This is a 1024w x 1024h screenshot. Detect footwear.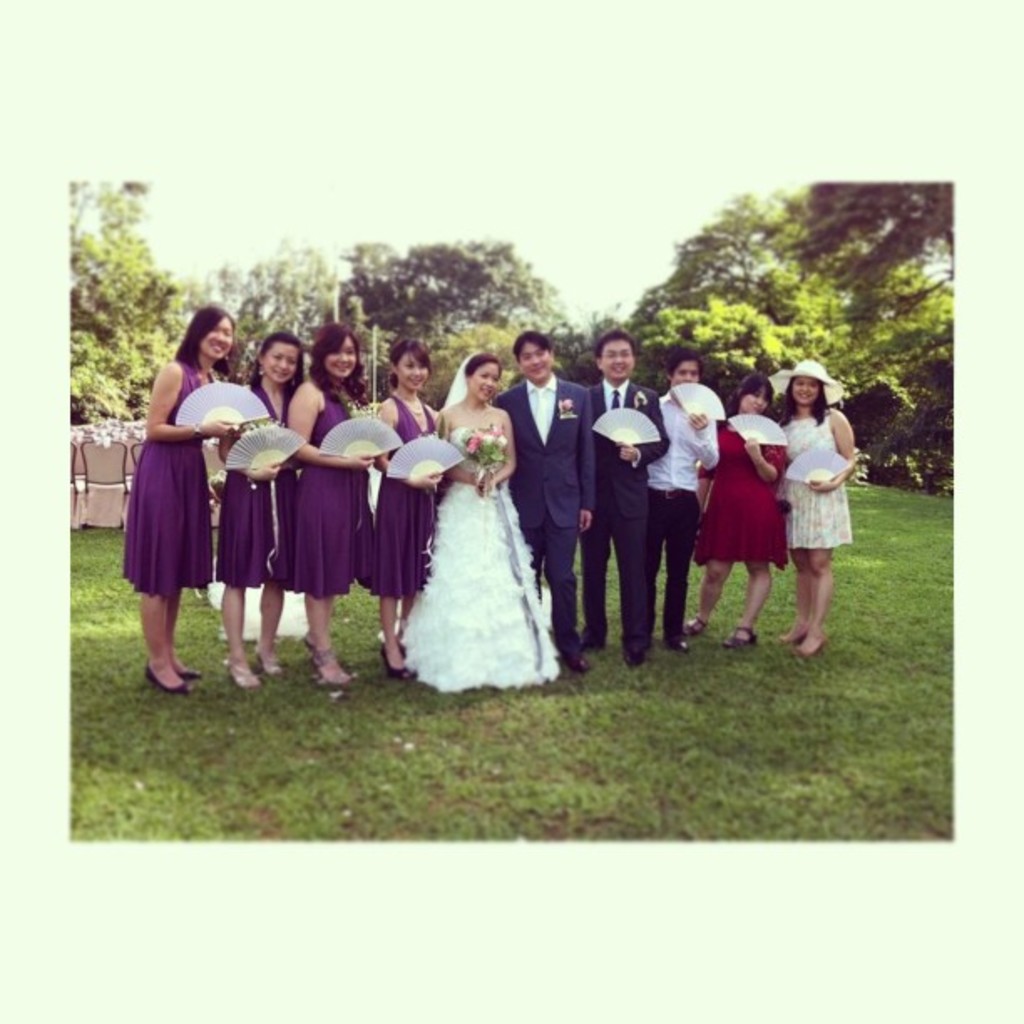
<region>803, 632, 830, 649</region>.
